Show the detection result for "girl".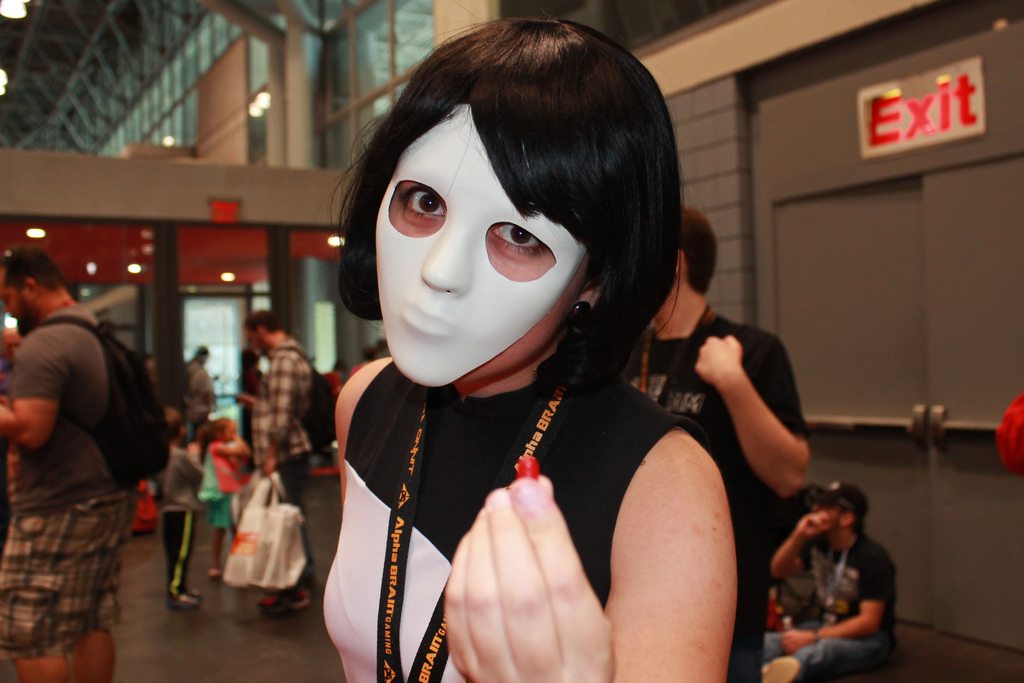
l=198, t=418, r=250, b=578.
